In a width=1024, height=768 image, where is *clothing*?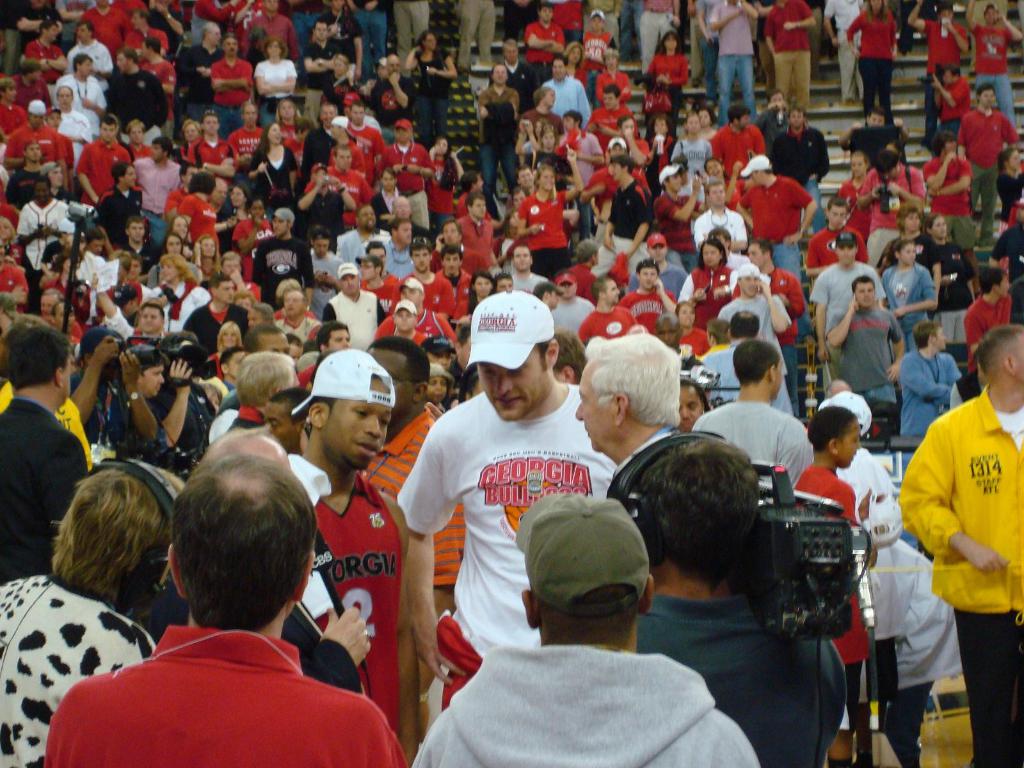
region(388, 0, 431, 63).
